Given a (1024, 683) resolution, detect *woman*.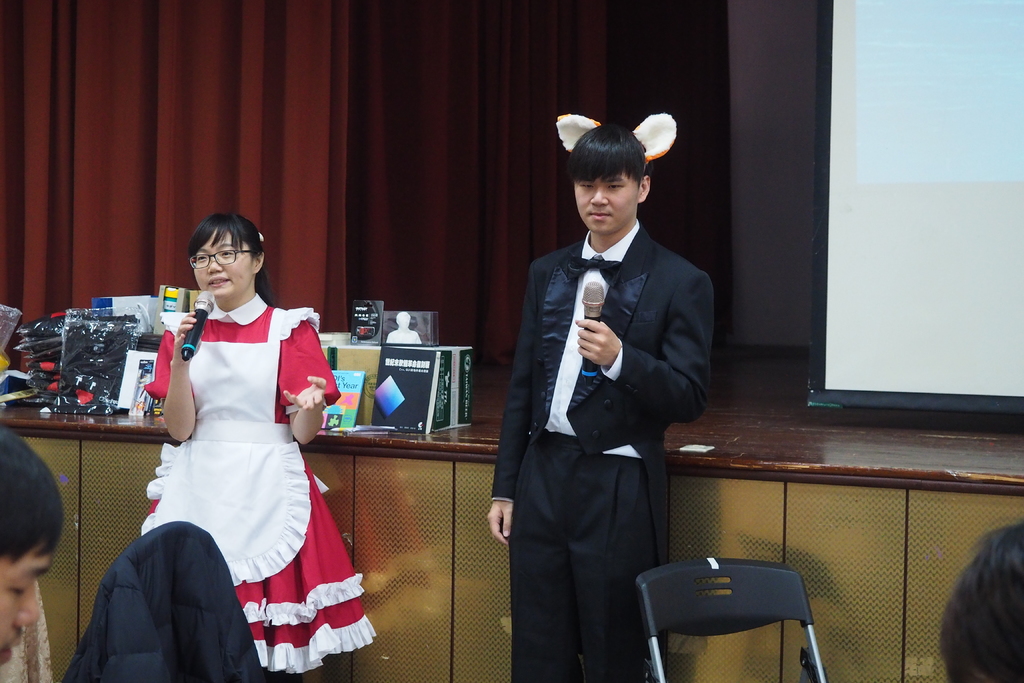
x1=108, y1=210, x2=336, y2=675.
